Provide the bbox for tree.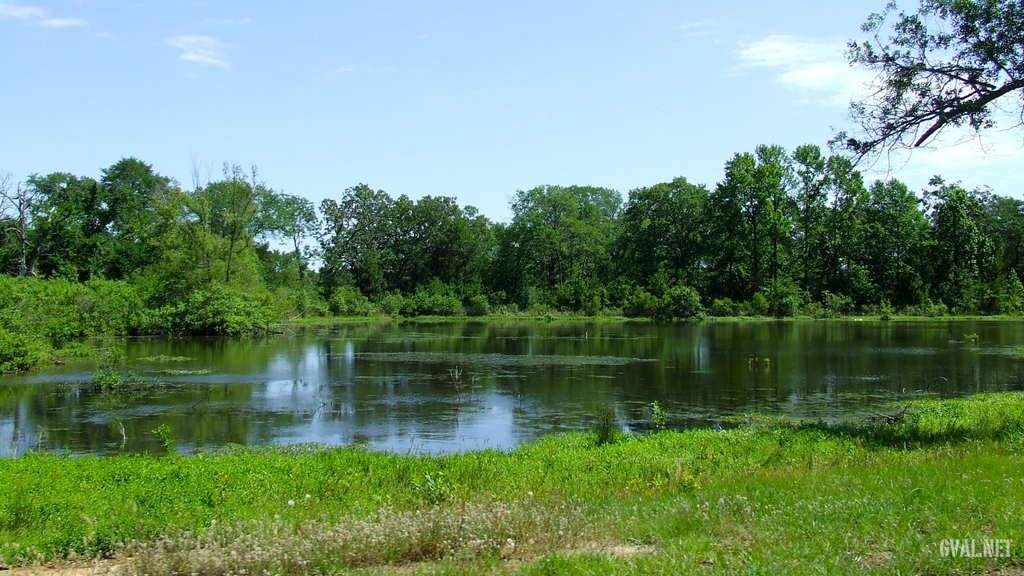
<box>830,0,1023,176</box>.
